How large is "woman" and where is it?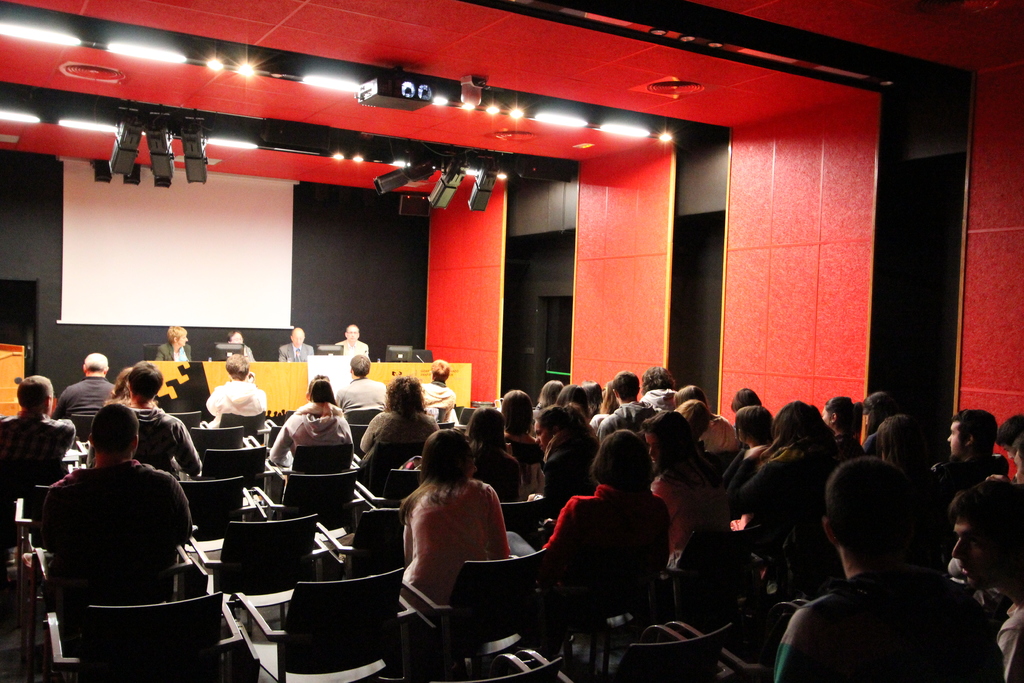
Bounding box: {"left": 829, "top": 390, "right": 870, "bottom": 466}.
